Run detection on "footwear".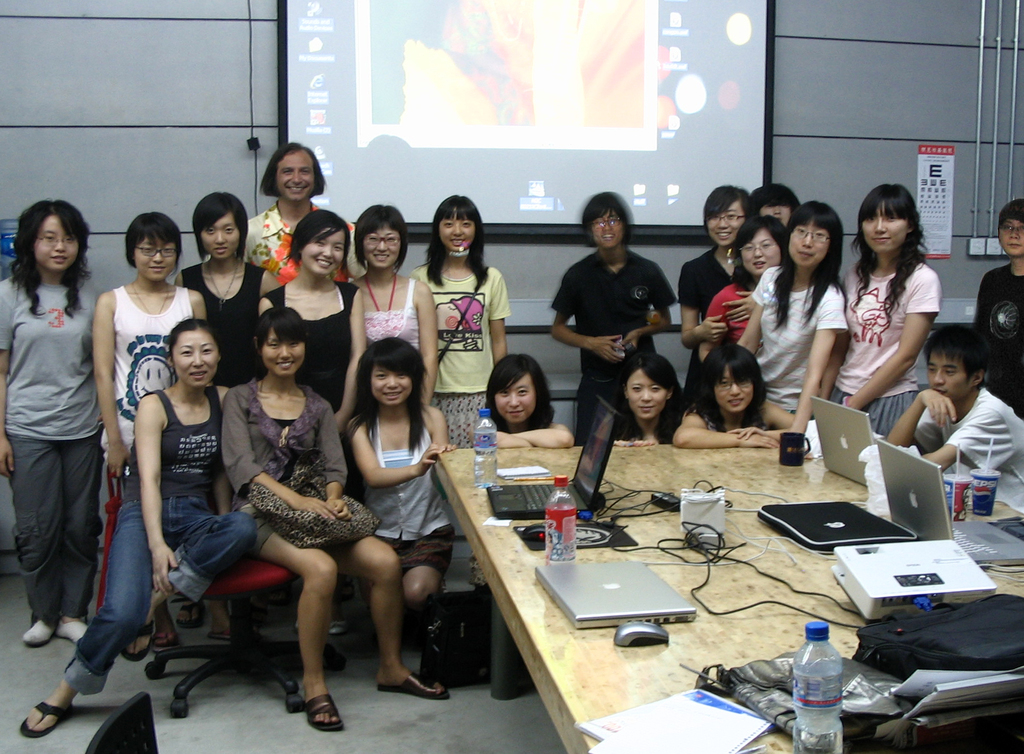
Result: (x1=154, y1=620, x2=176, y2=646).
